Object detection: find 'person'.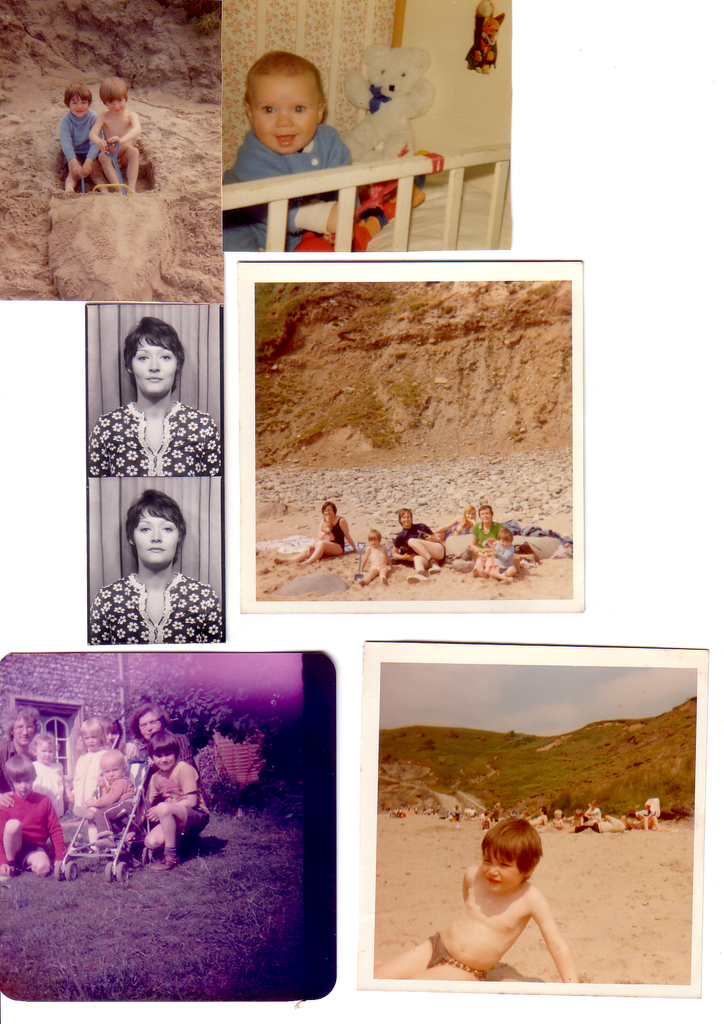
[x1=85, y1=318, x2=220, y2=476].
